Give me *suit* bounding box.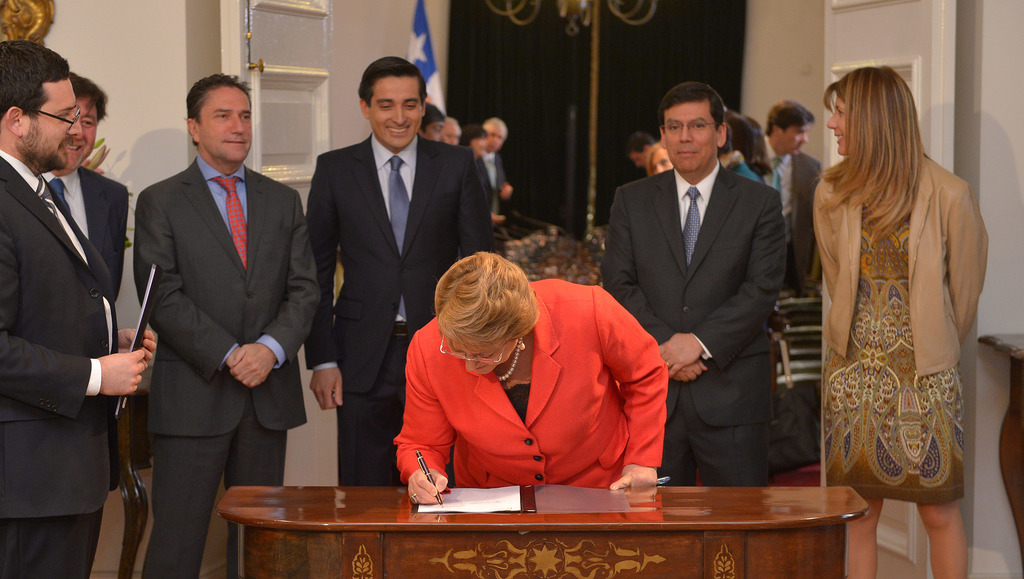
305/127/494/489.
